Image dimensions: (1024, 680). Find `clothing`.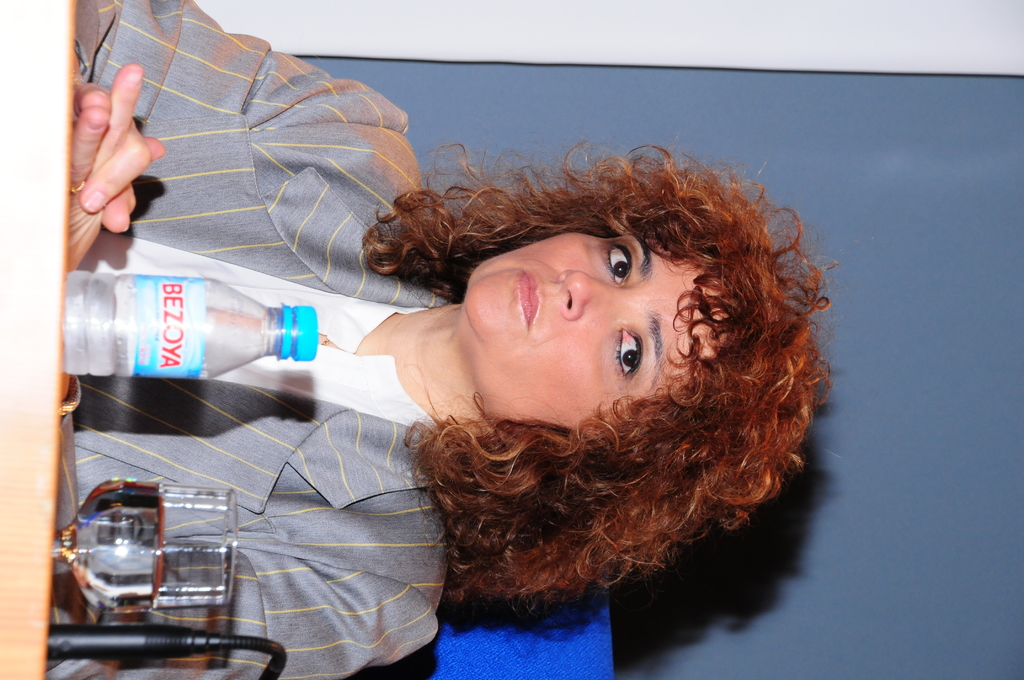
box=[0, 0, 625, 677].
